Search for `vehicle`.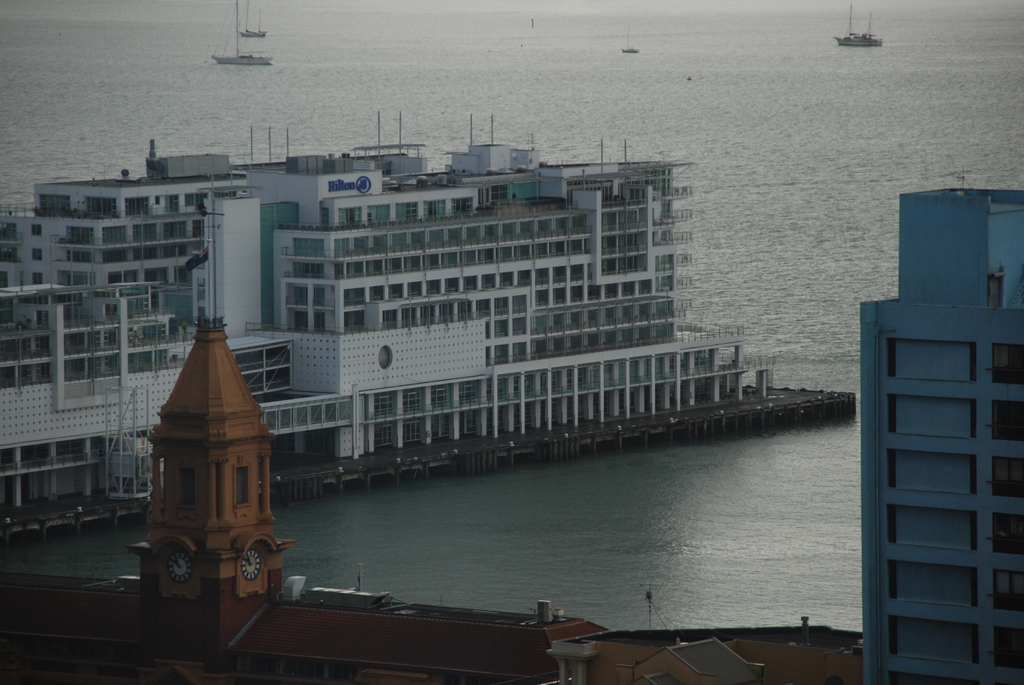
Found at x1=237, y1=2, x2=266, y2=39.
